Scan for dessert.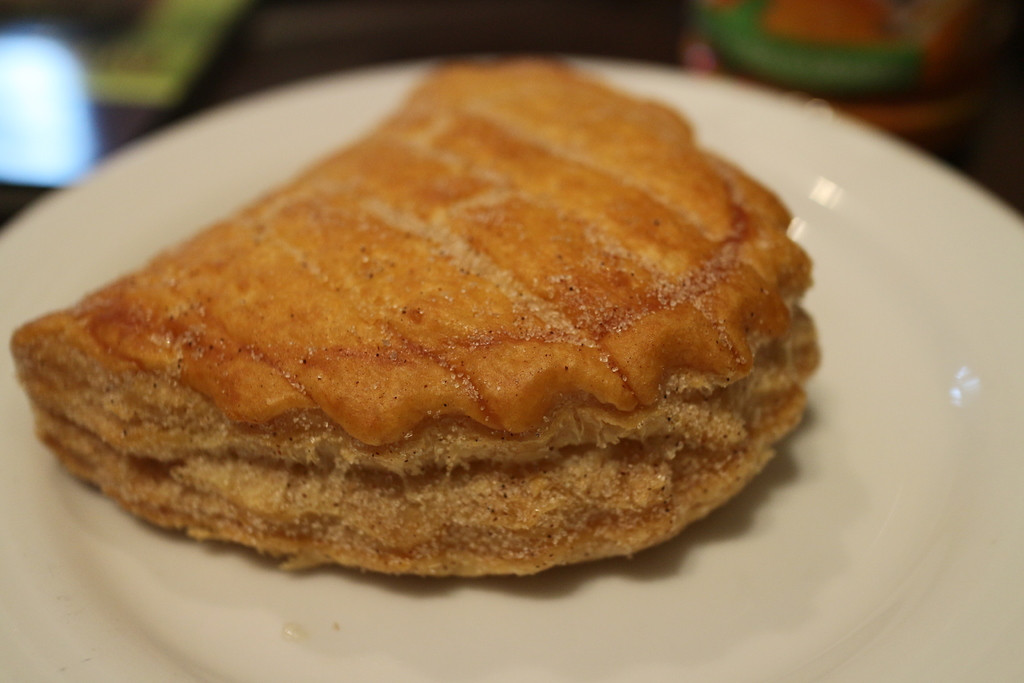
Scan result: BBox(24, 58, 842, 597).
